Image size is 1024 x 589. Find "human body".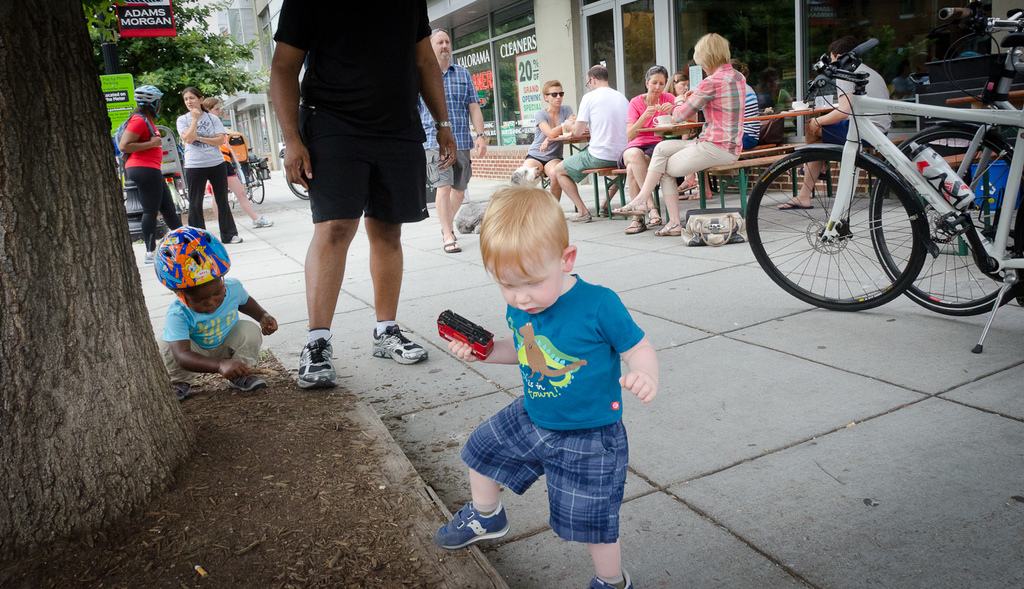
(556,82,630,221).
